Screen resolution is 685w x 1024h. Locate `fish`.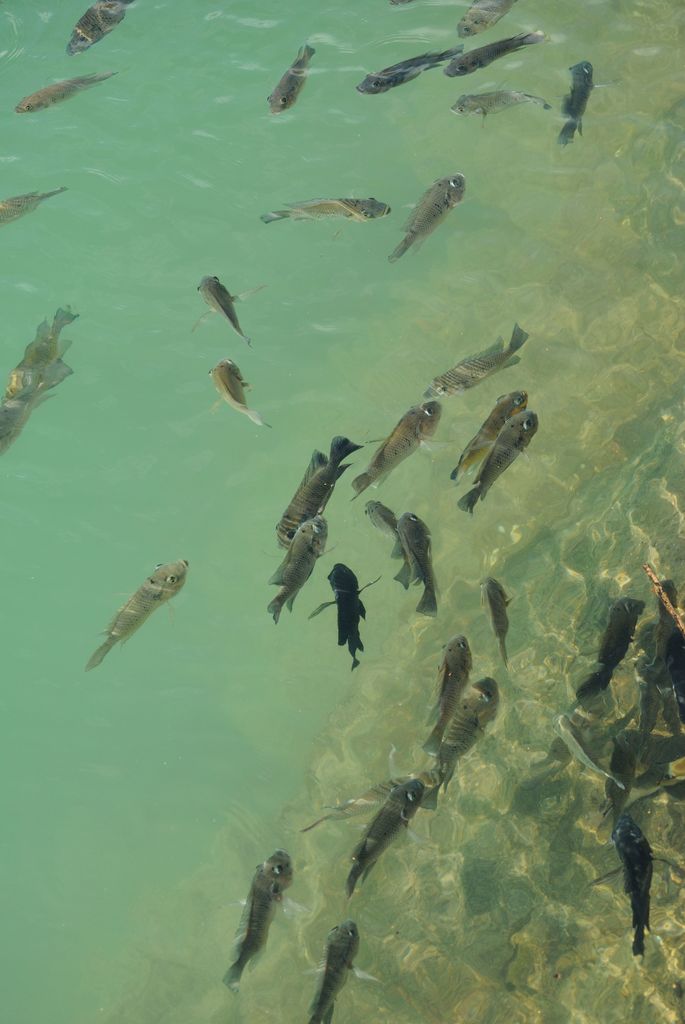
[left=631, top=624, right=684, bottom=743].
